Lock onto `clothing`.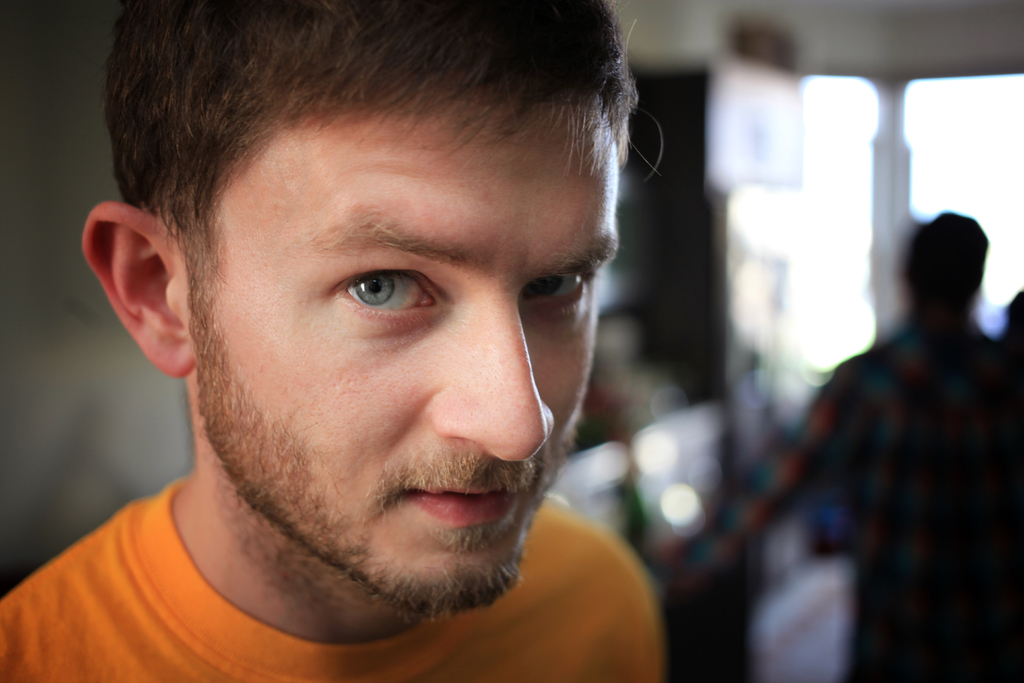
Locked: 741 218 1009 669.
